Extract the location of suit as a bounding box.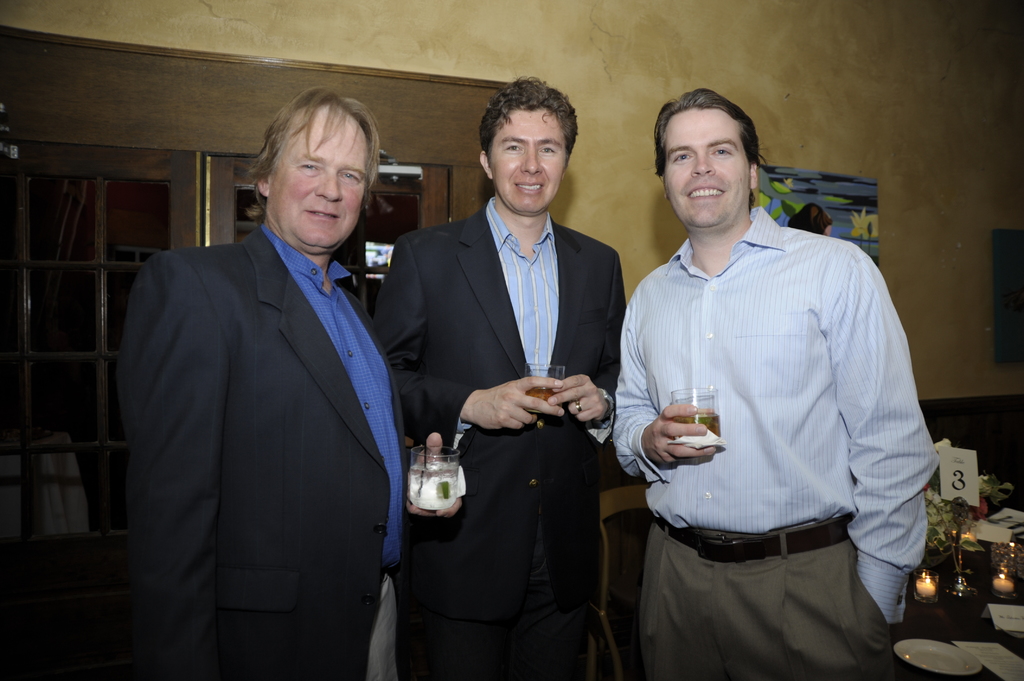
box=[114, 223, 410, 680].
